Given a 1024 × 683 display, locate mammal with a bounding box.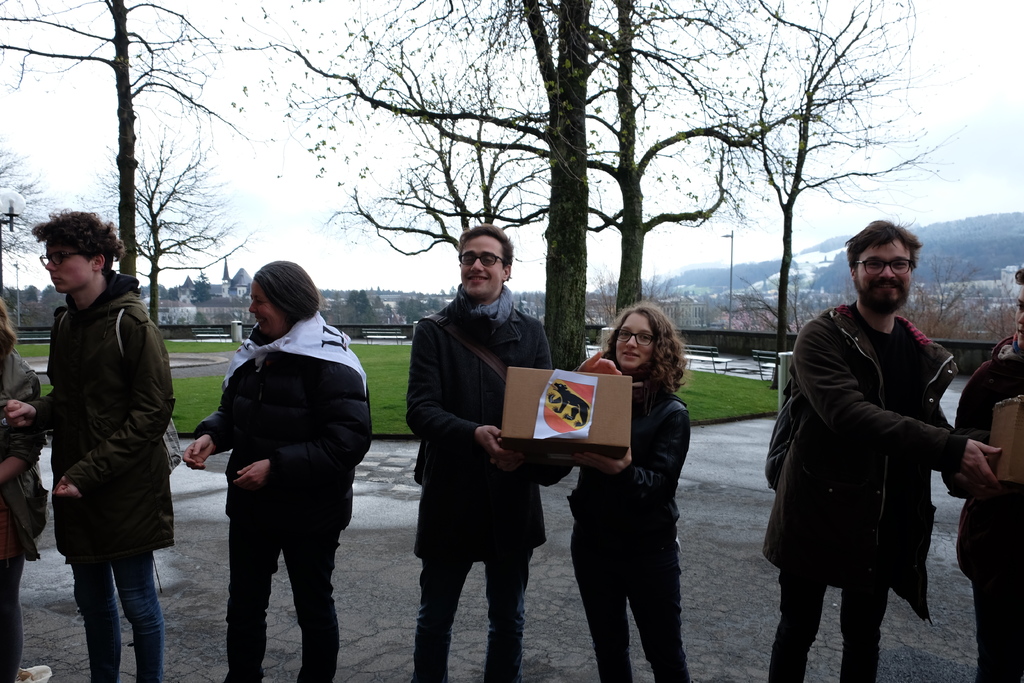
Located: [408,225,623,682].
